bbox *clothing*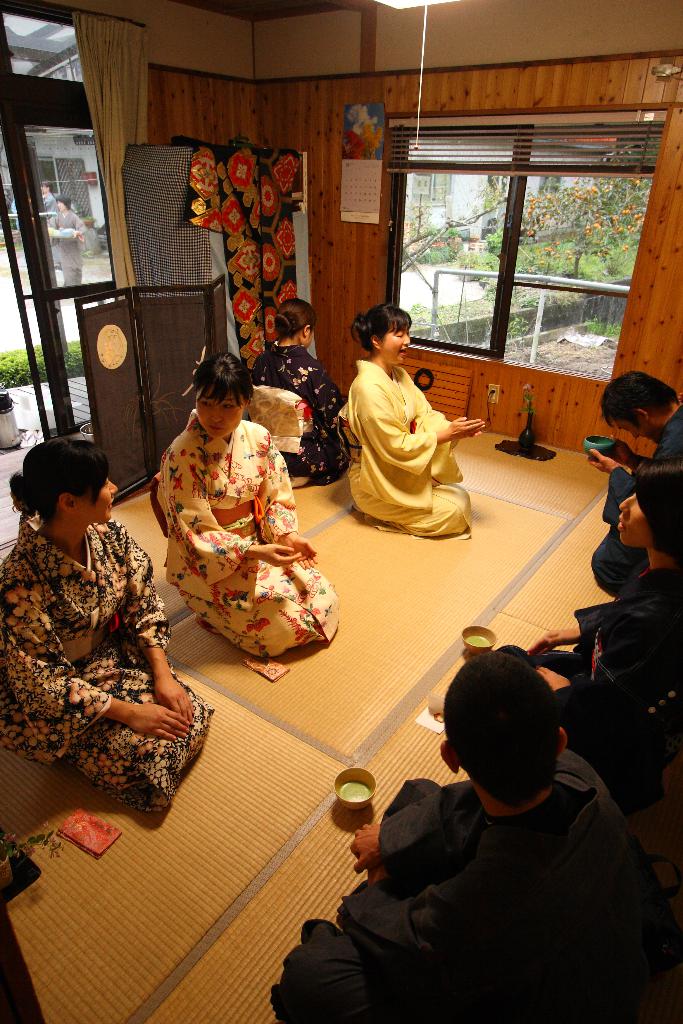
160:412:338:659
